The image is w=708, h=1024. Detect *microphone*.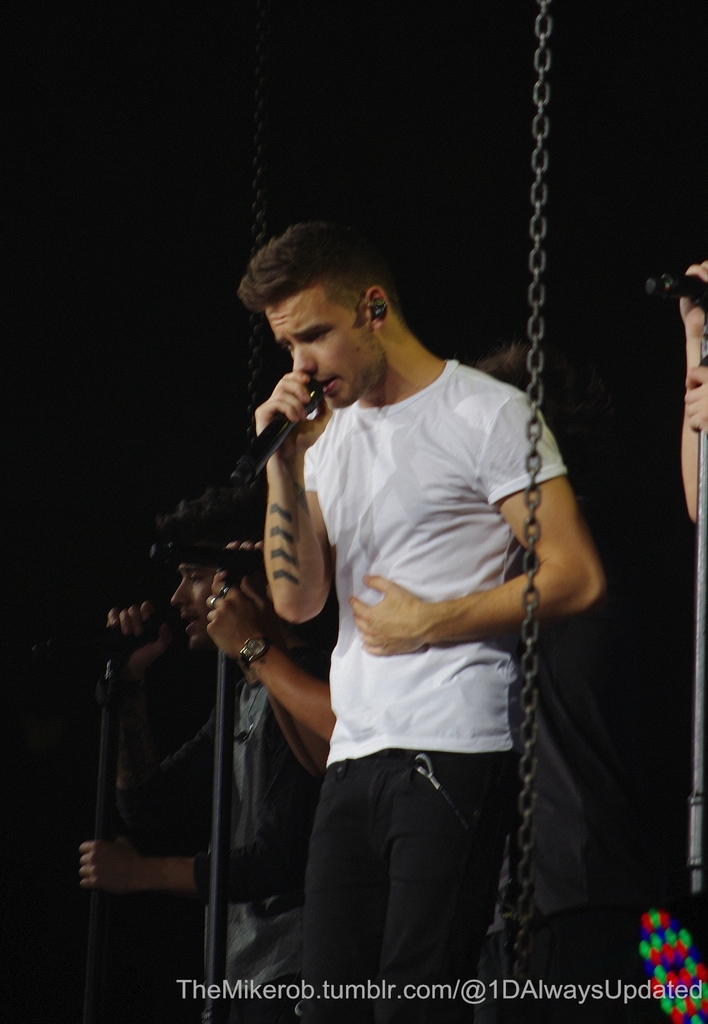
Detection: x1=645 y1=270 x2=707 y2=308.
